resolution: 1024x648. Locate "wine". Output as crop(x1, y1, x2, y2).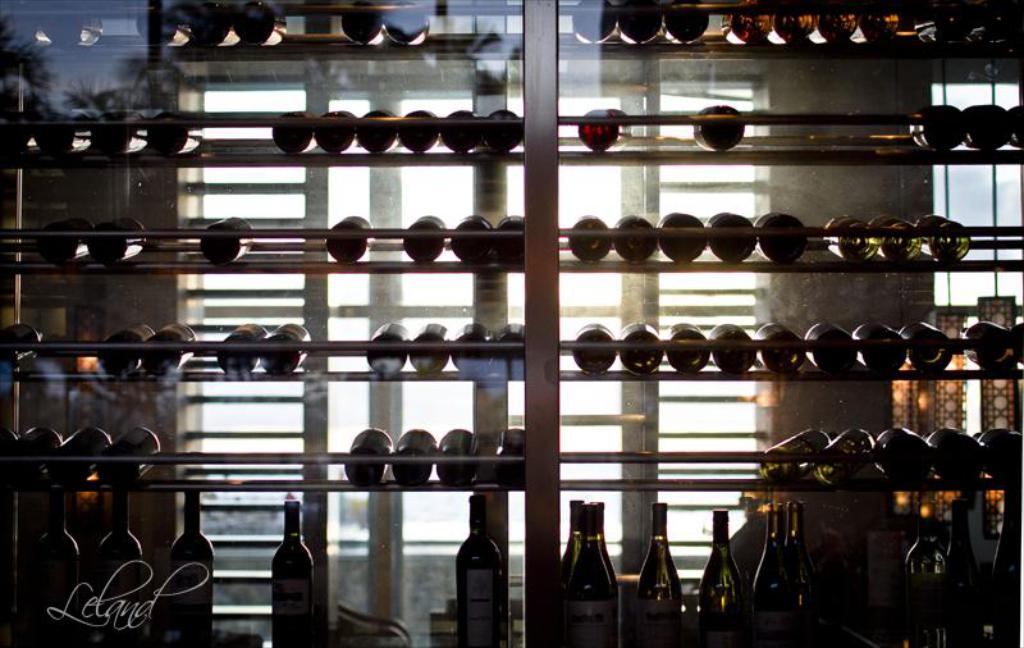
crop(383, 0, 430, 44).
